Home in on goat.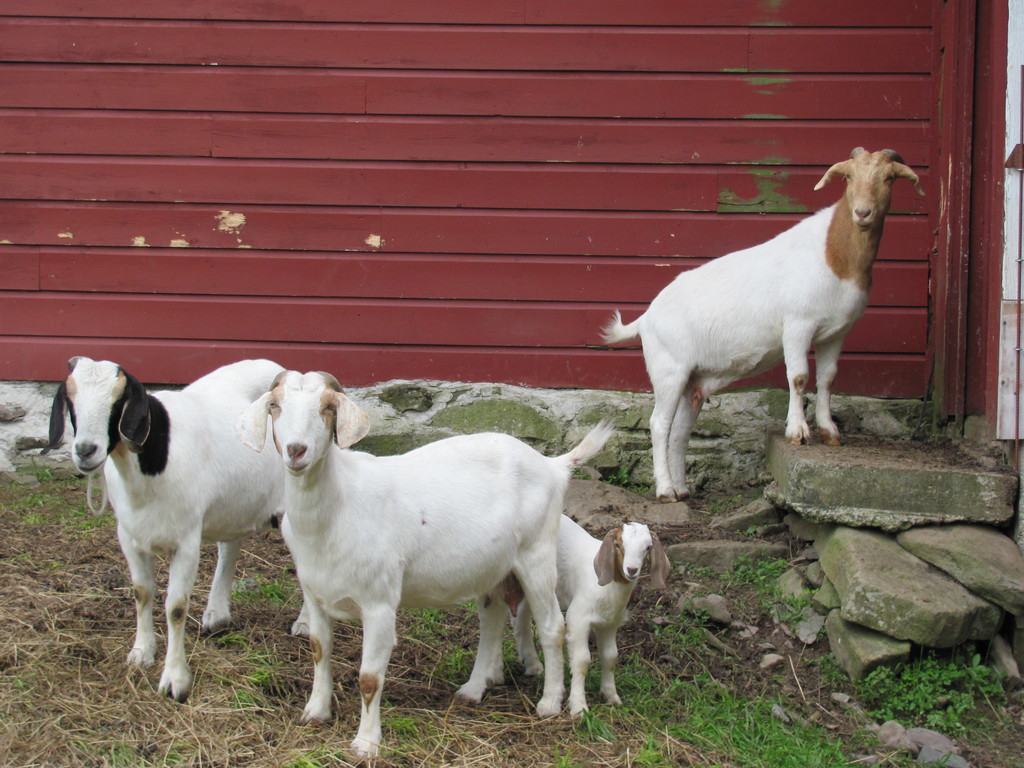
Homed in at {"left": 490, "top": 508, "right": 671, "bottom": 721}.
